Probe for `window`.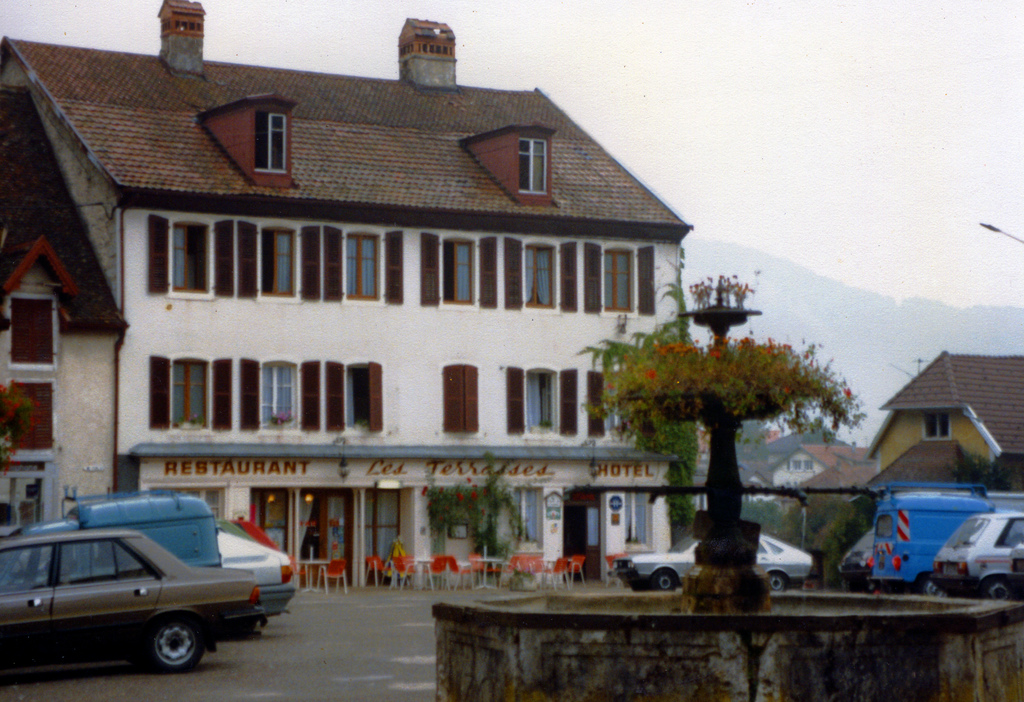
Probe result: <region>237, 355, 323, 429</region>.
